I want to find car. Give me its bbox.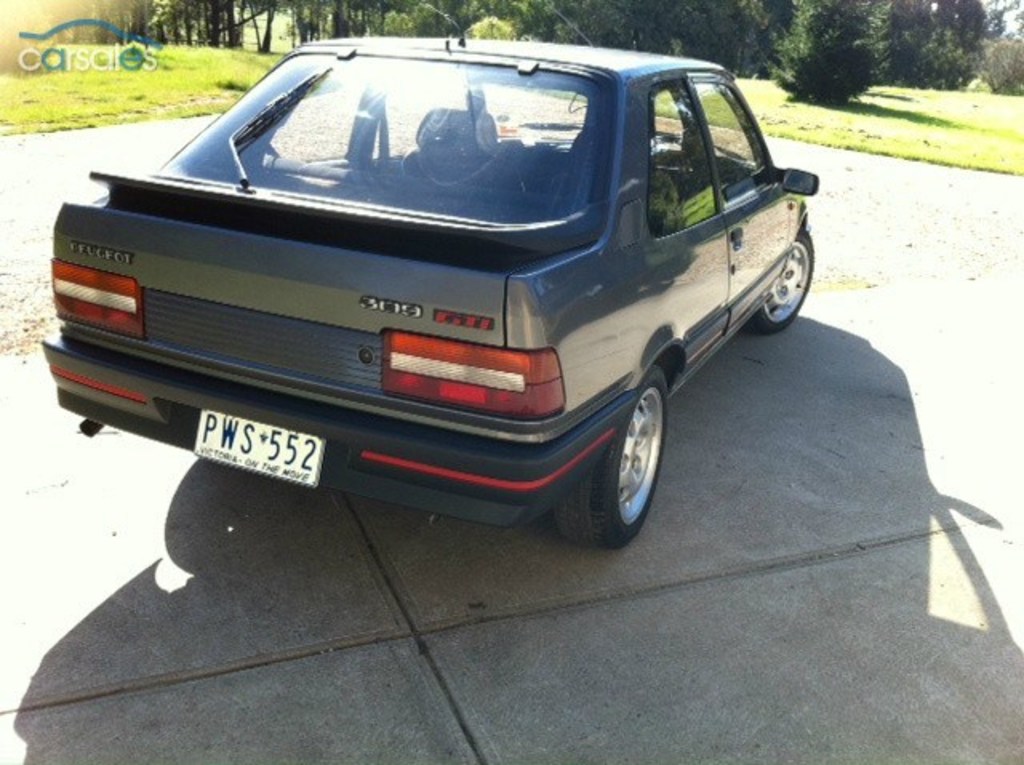
l=38, t=35, r=818, b=551.
